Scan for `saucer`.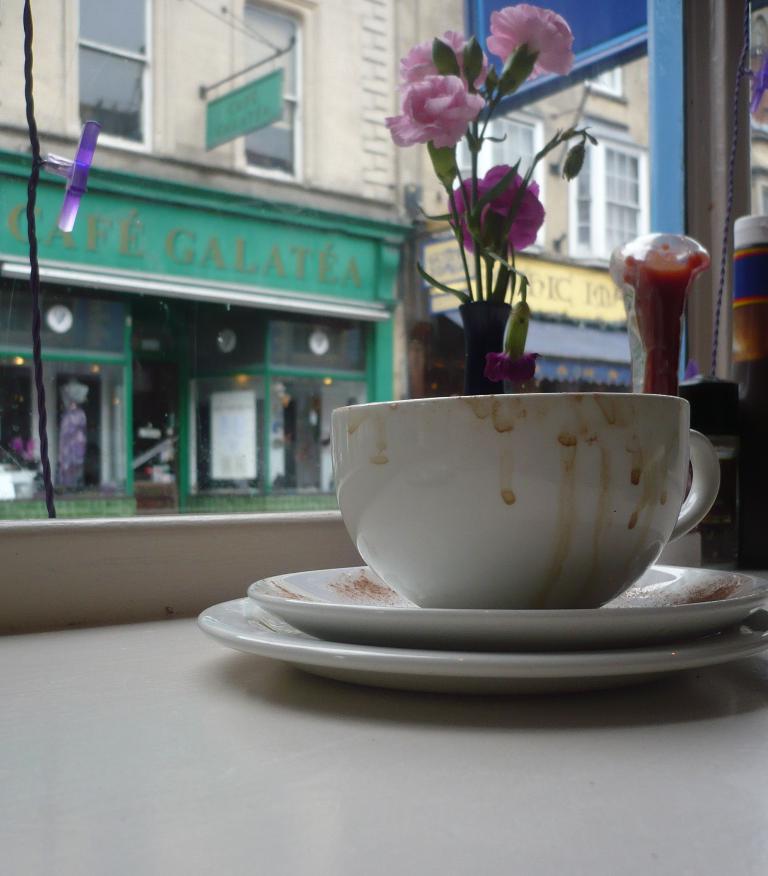
Scan result: bbox=(249, 562, 767, 644).
